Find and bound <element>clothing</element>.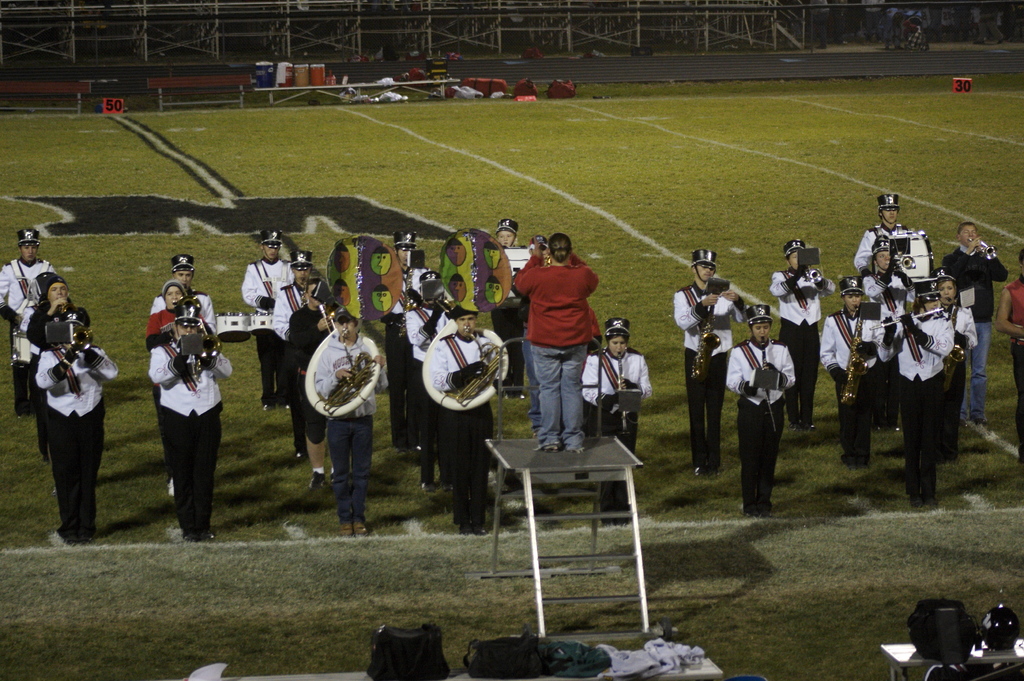
Bound: l=723, t=338, r=802, b=509.
